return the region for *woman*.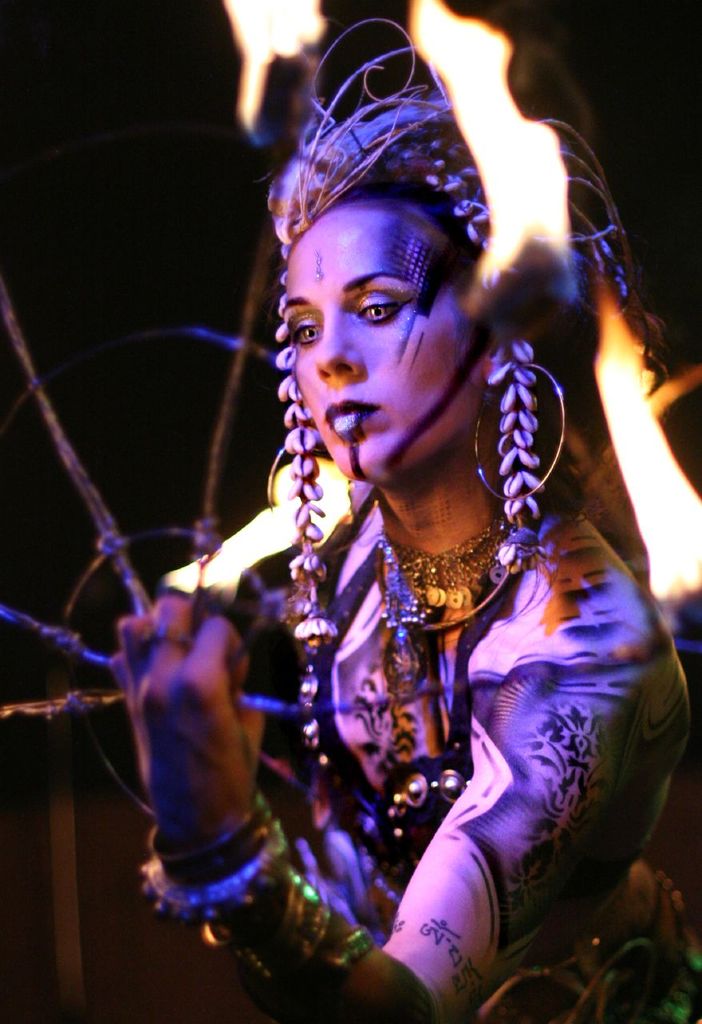
(101,14,689,978).
